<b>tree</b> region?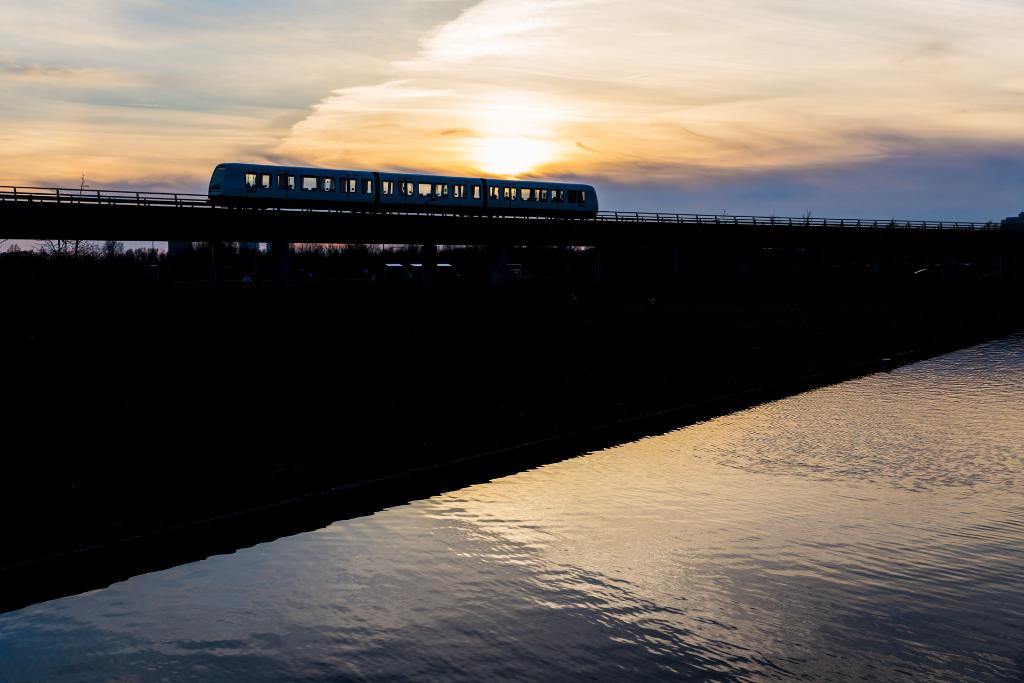
{"x1": 359, "y1": 242, "x2": 377, "y2": 271}
